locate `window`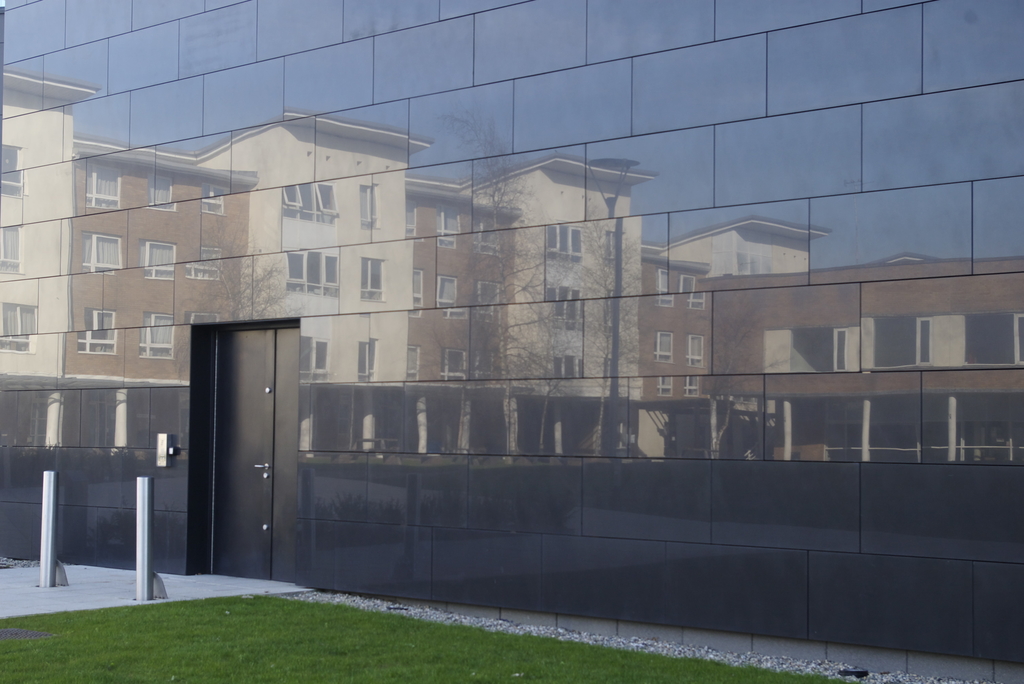
bbox(650, 332, 671, 362)
